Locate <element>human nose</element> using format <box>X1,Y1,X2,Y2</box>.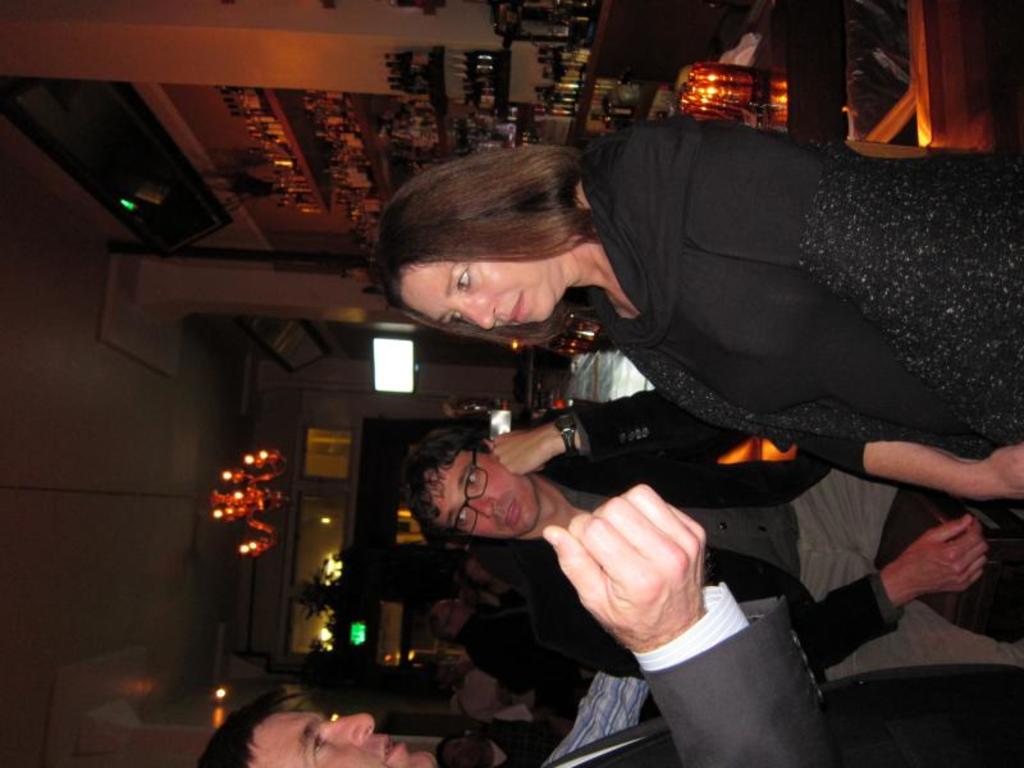
<box>454,301,497,334</box>.
